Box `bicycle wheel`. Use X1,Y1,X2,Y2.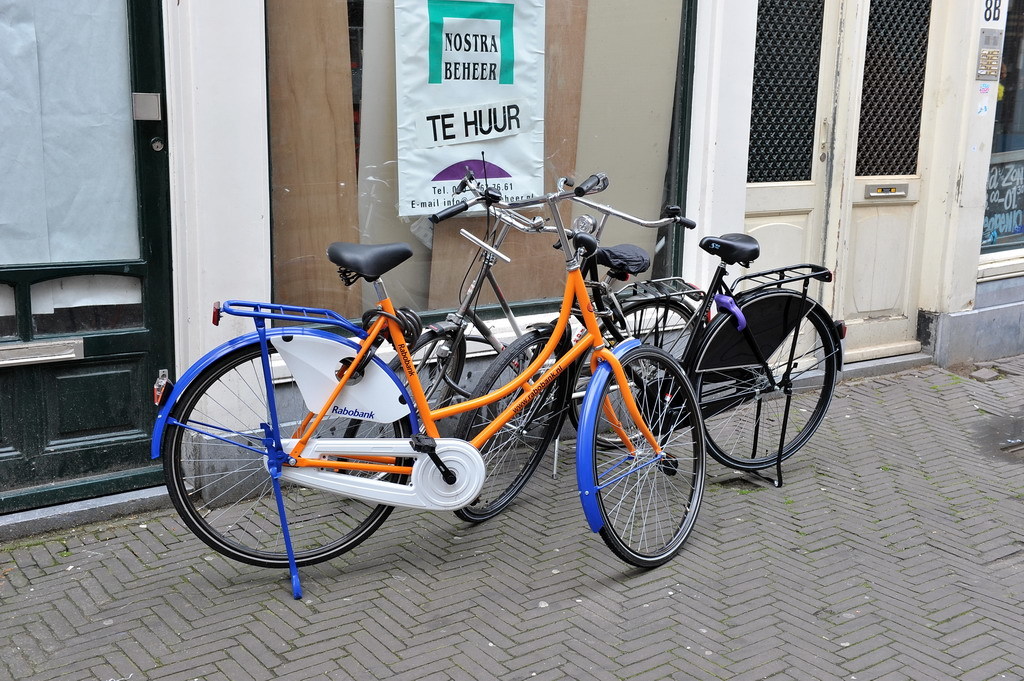
571,293,704,458.
